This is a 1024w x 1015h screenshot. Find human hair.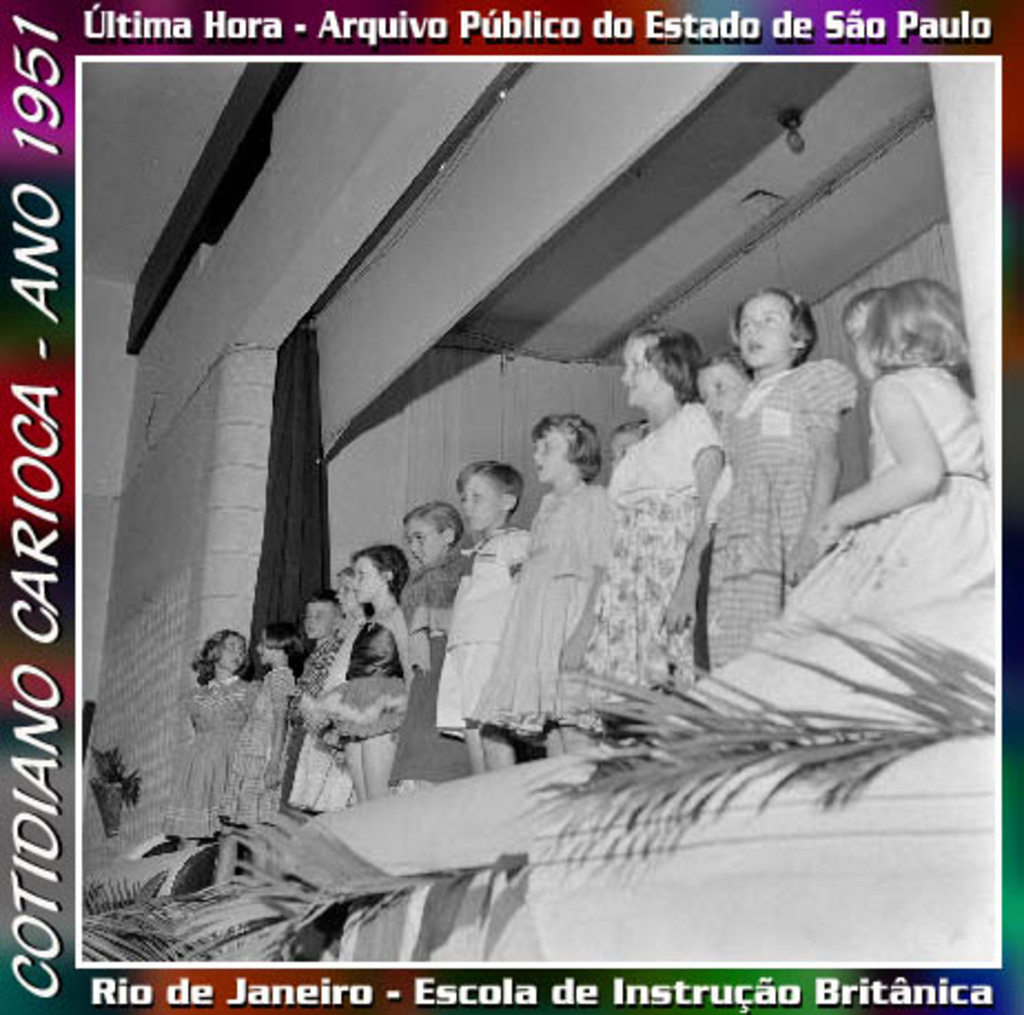
Bounding box: (339,567,350,578).
